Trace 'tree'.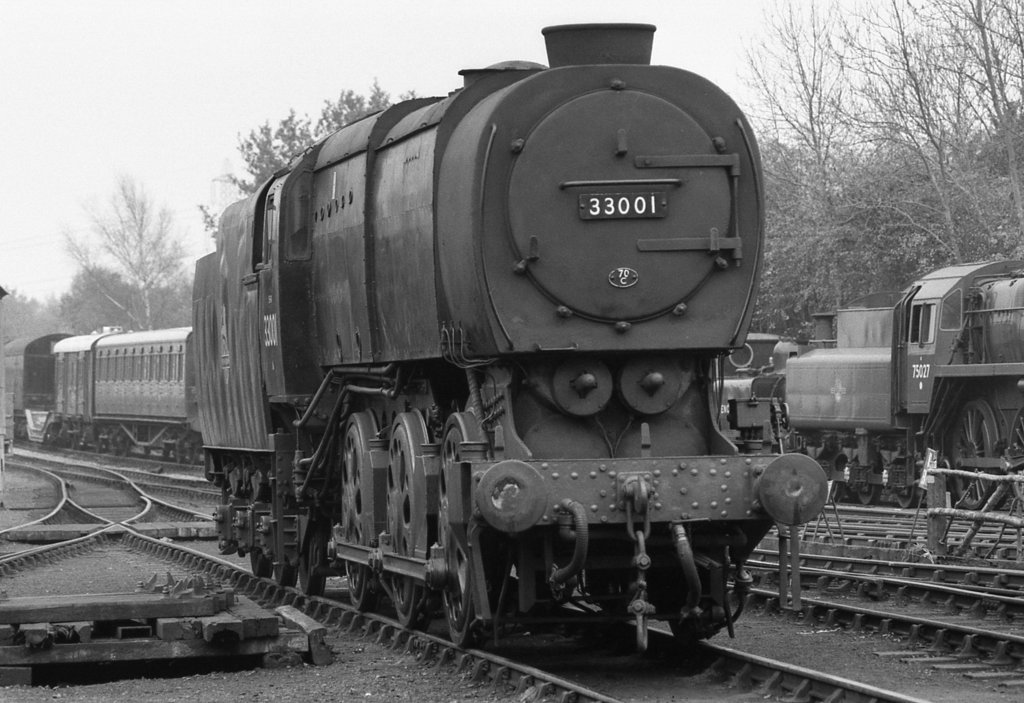
Traced to <box>50,167,179,326</box>.
